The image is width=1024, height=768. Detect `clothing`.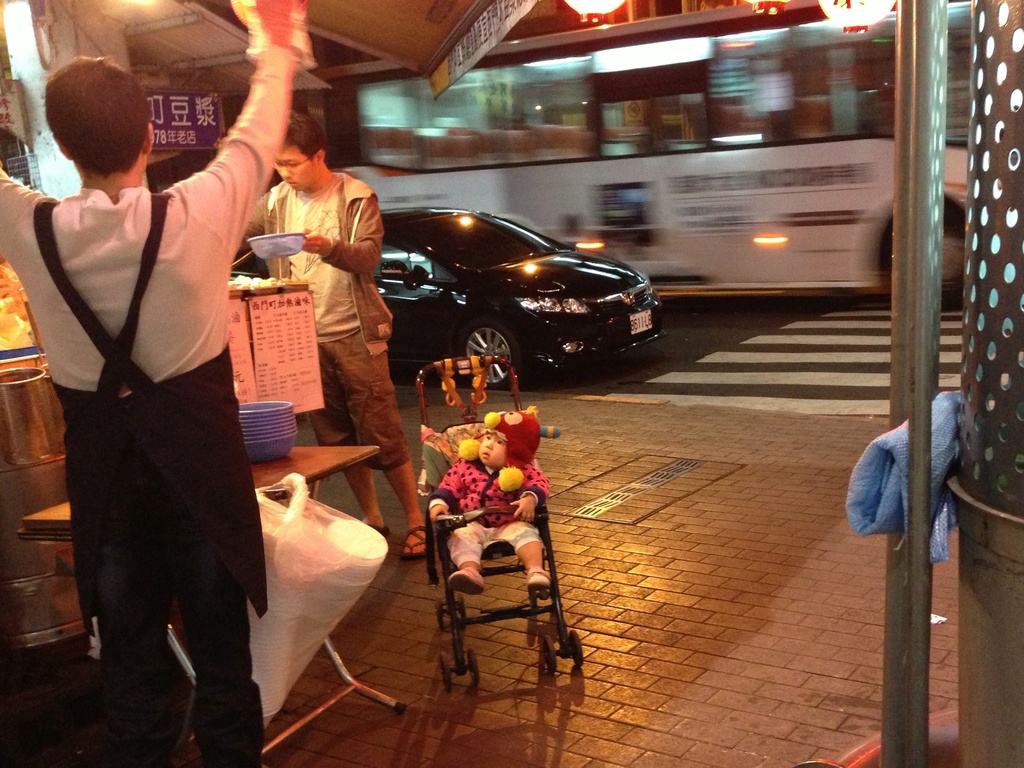
Detection: [237, 172, 410, 472].
